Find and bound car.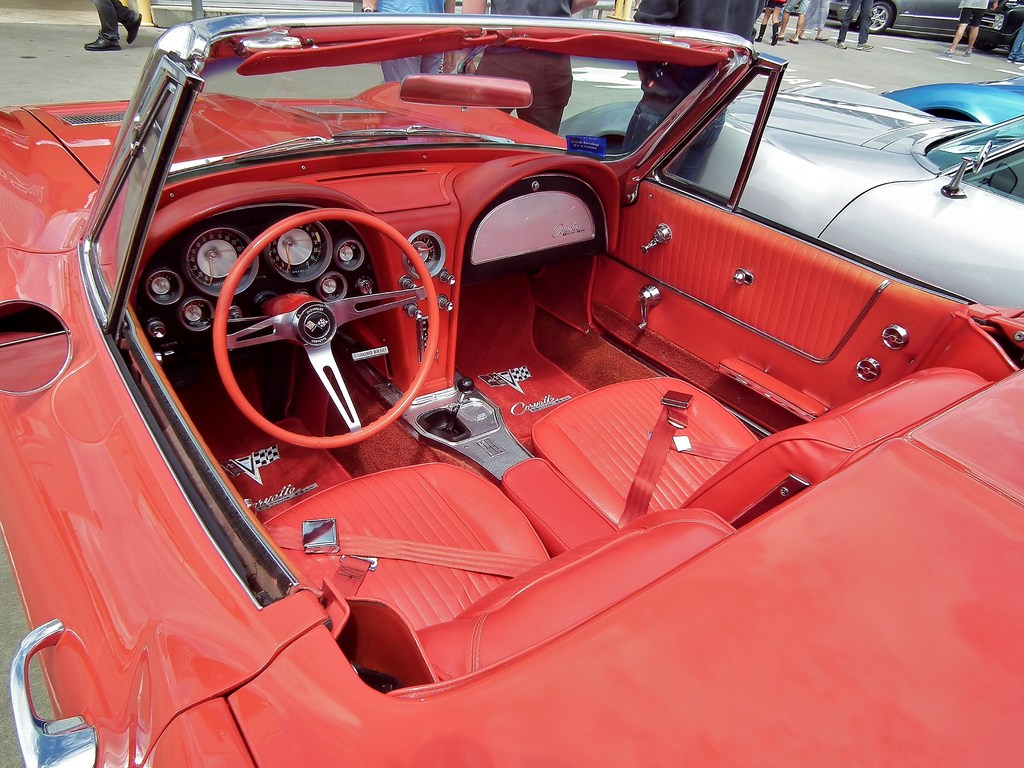
Bound: [x1=956, y1=0, x2=1023, y2=52].
